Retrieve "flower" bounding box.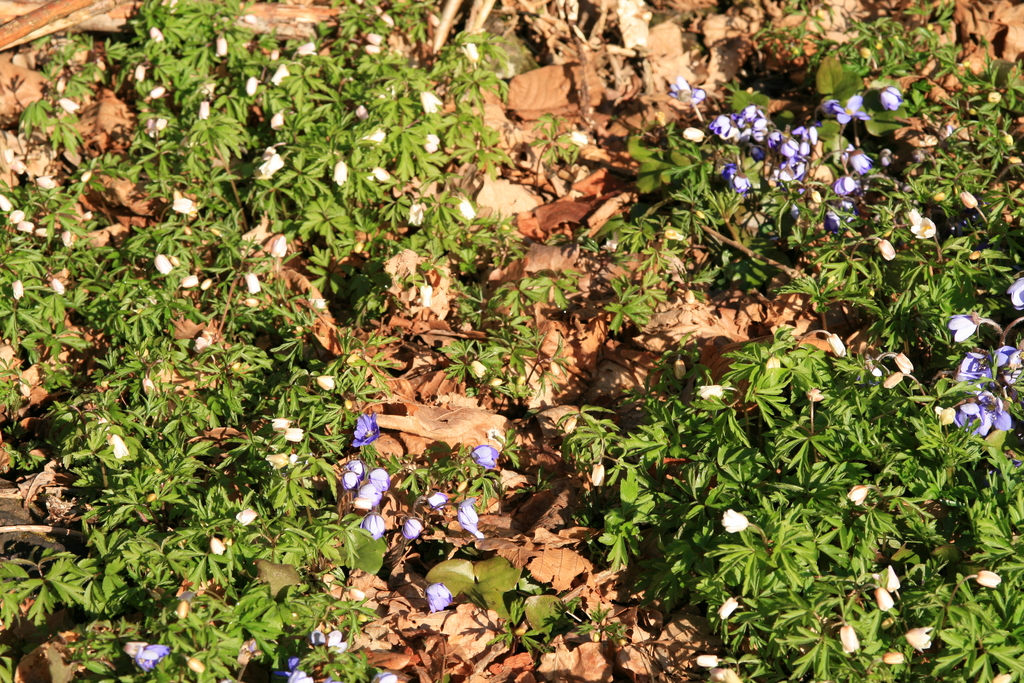
Bounding box: x1=977 y1=573 x2=1003 y2=589.
